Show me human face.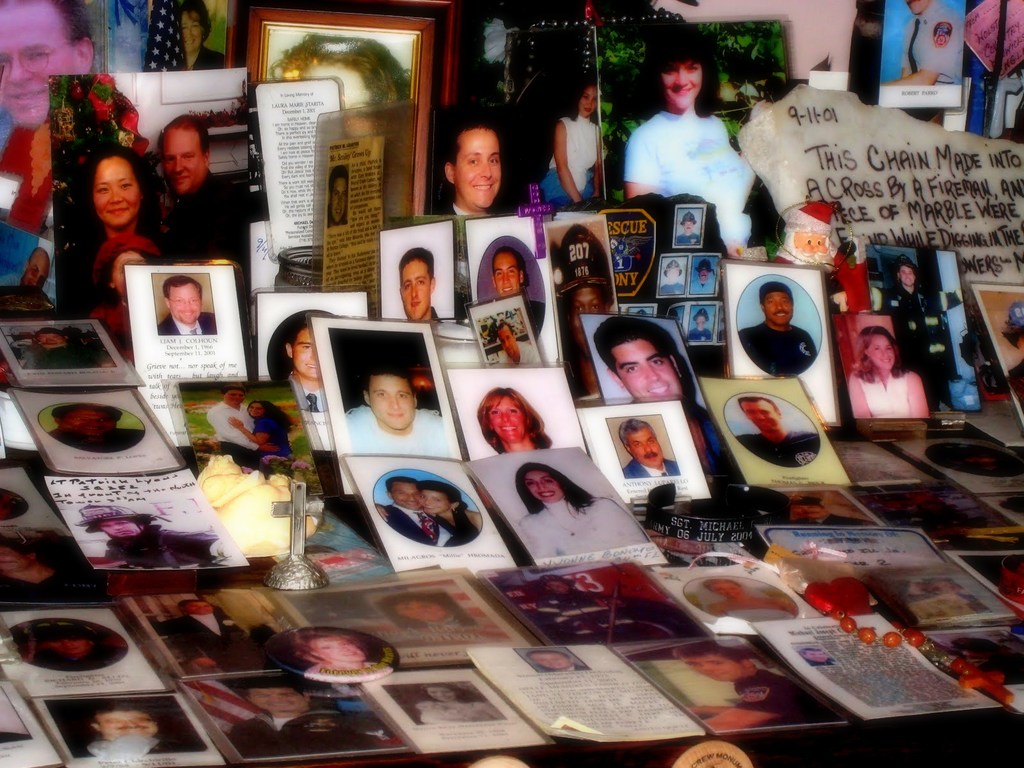
human face is here: <bbox>399, 258, 431, 317</bbox>.
